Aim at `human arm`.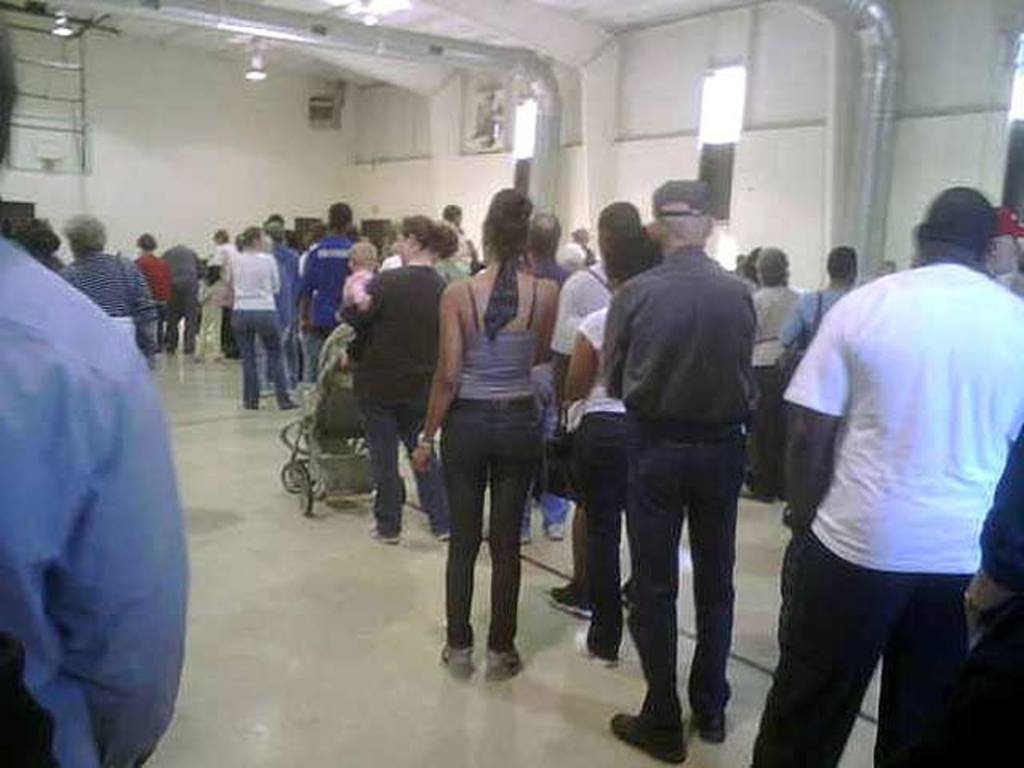
Aimed at x1=272 y1=254 x2=288 y2=298.
